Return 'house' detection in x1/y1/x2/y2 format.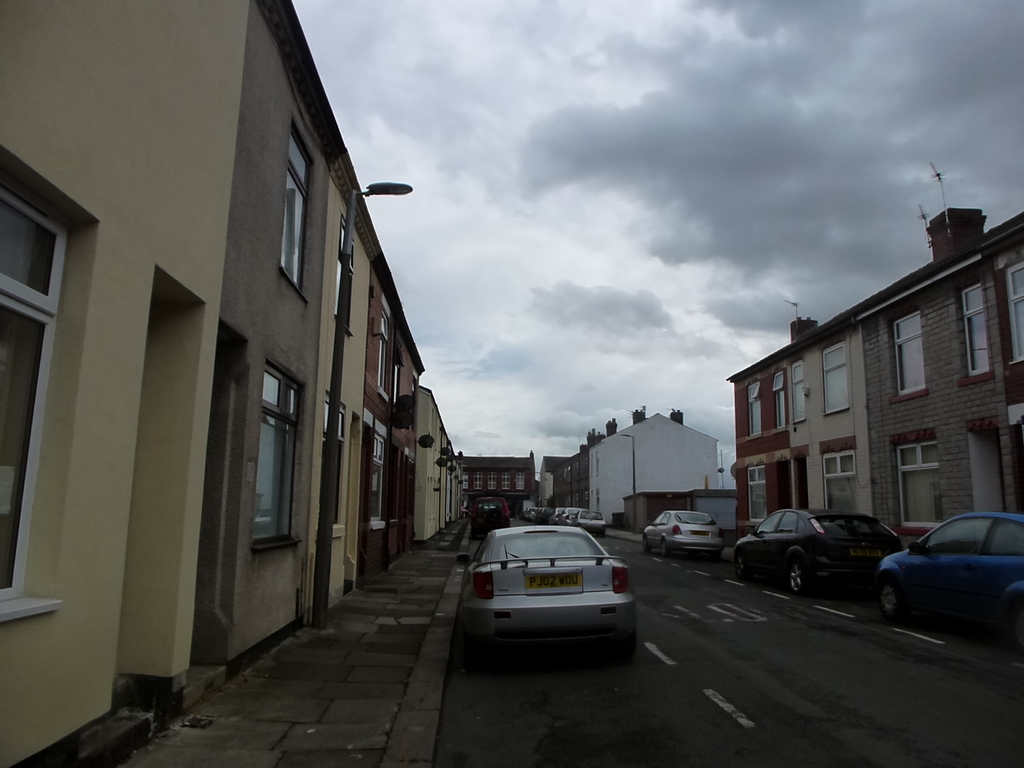
692/478/746/540.
